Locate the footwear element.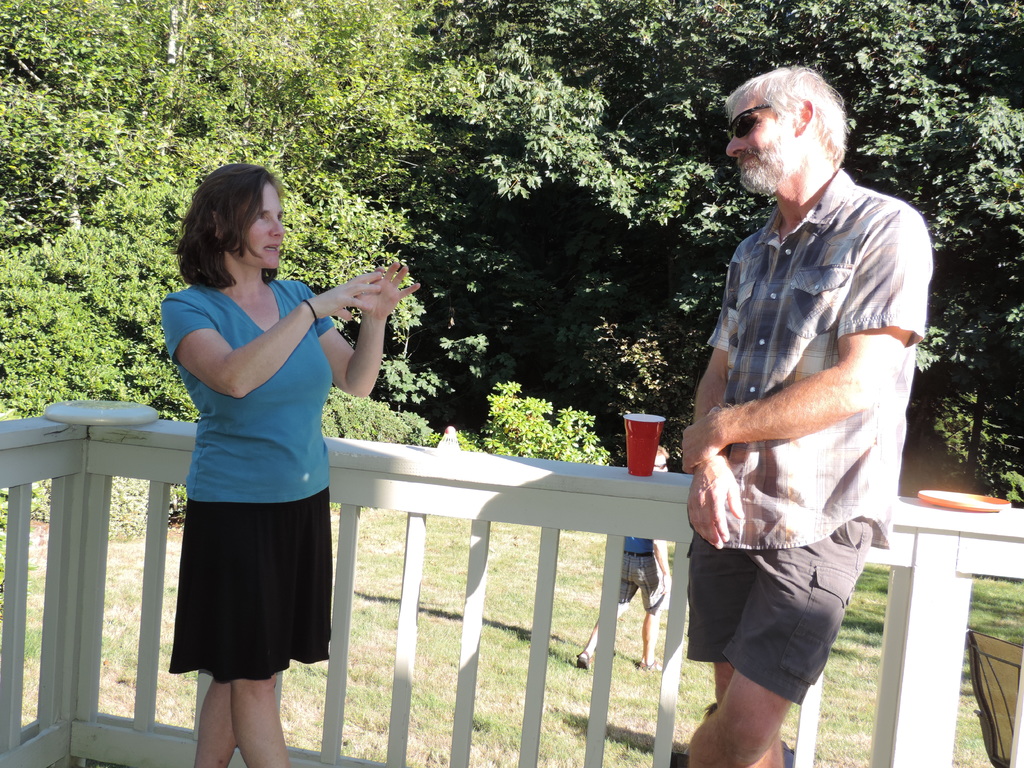
Element bbox: bbox=(642, 657, 663, 673).
